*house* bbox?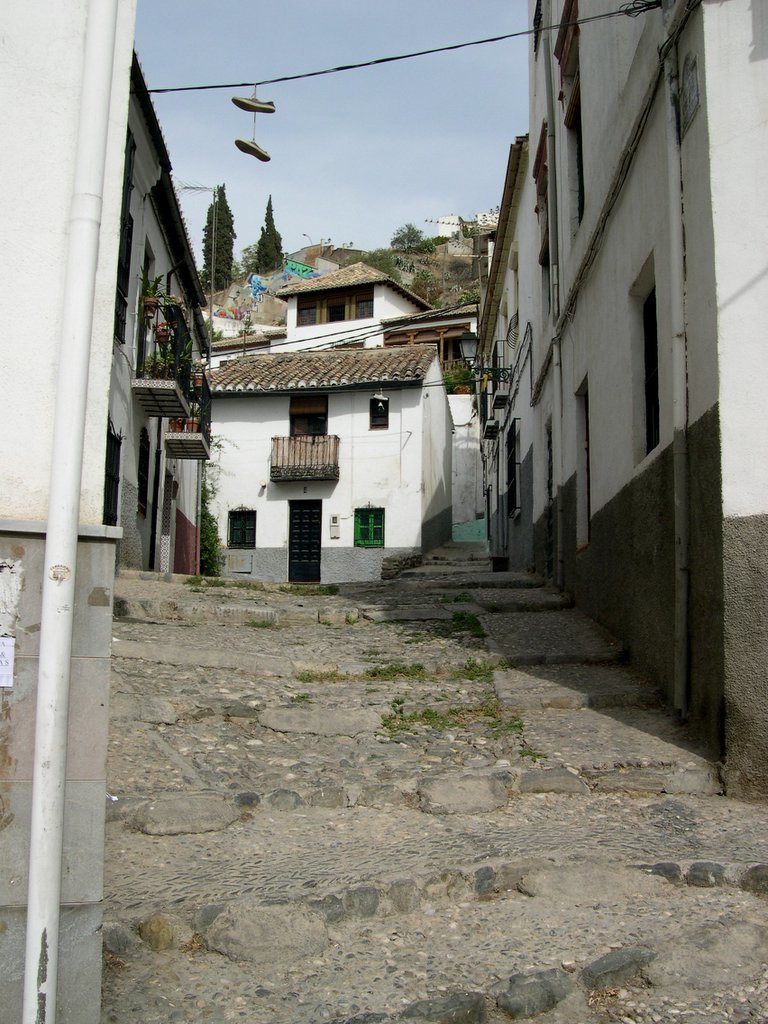
278/264/441/352
